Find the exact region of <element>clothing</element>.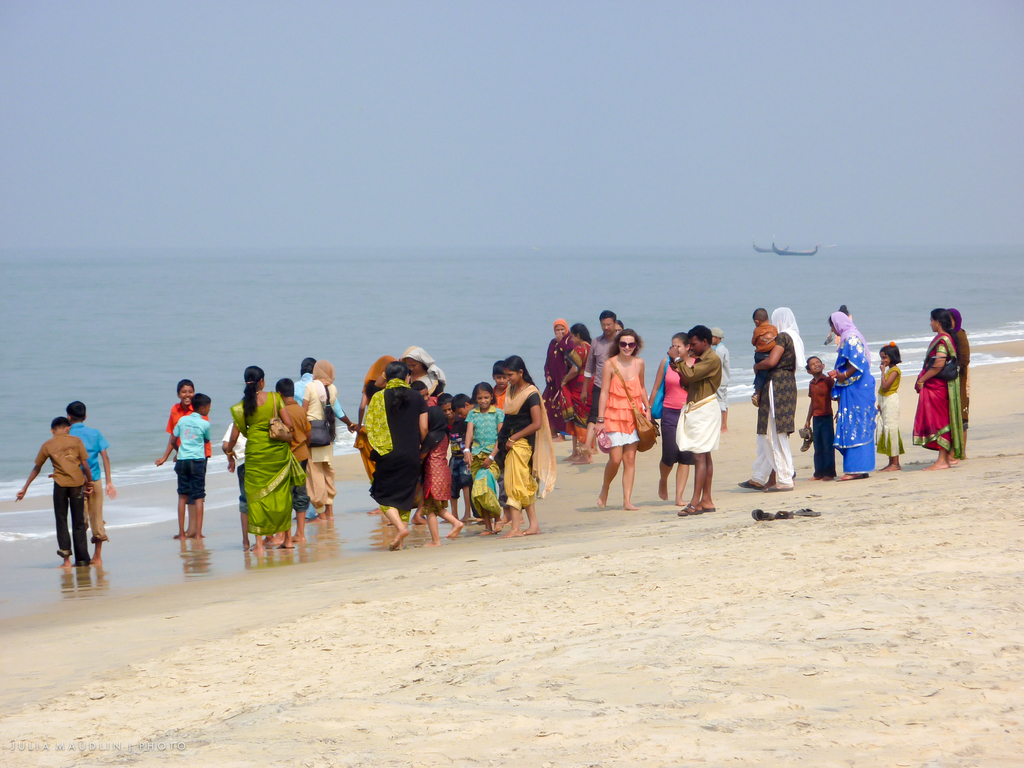
Exact region: bbox=(301, 362, 334, 504).
